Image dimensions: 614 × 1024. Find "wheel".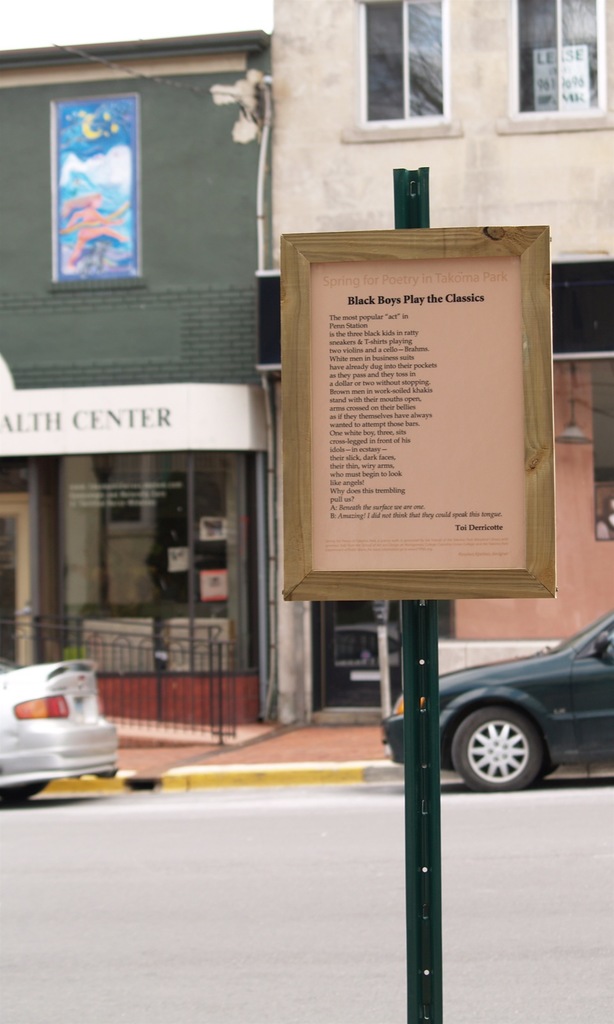
box(448, 701, 546, 792).
